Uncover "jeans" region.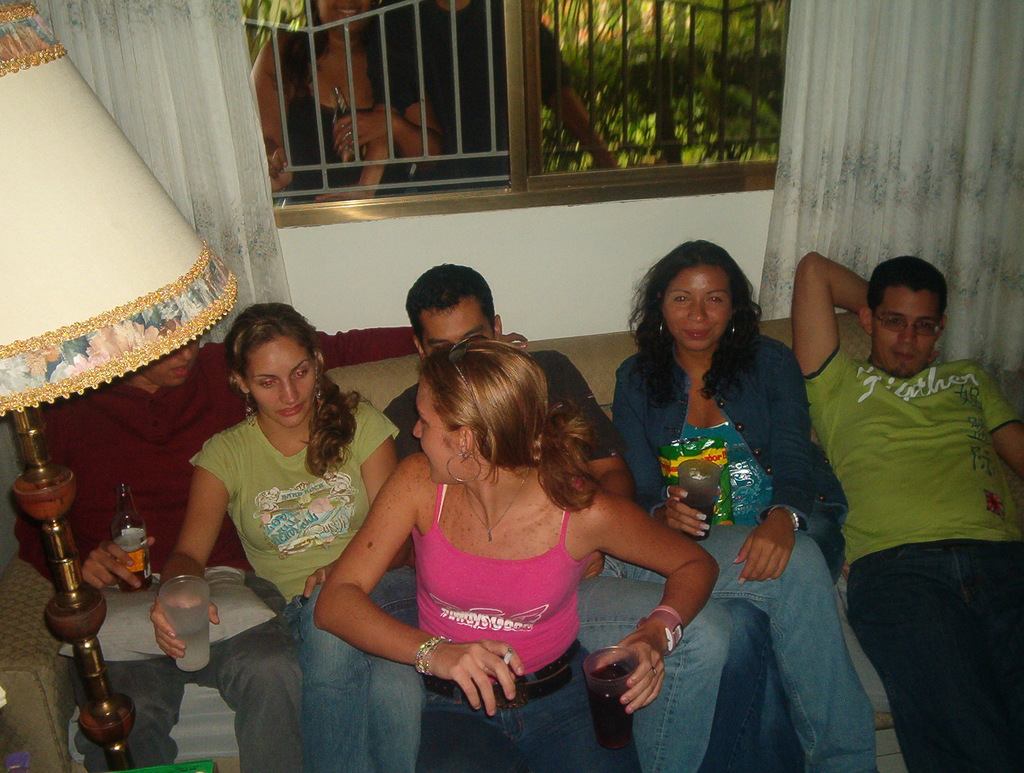
Uncovered: crop(419, 646, 609, 772).
